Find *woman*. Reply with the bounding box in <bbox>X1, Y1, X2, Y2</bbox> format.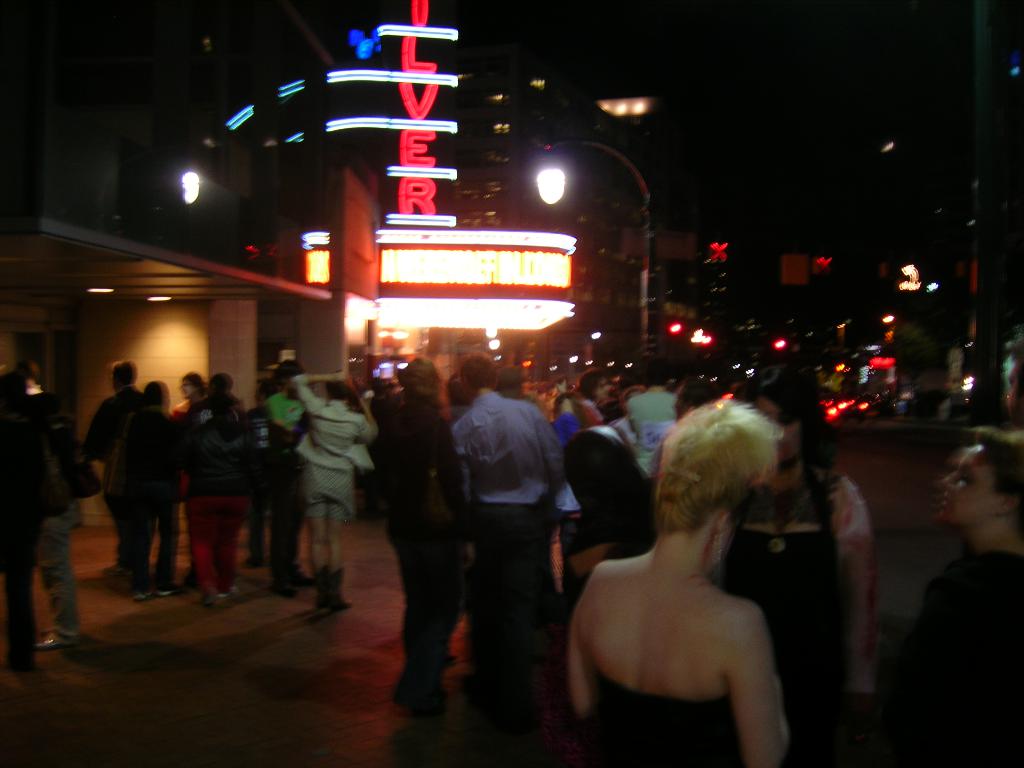
<bbox>291, 365, 385, 623</bbox>.
